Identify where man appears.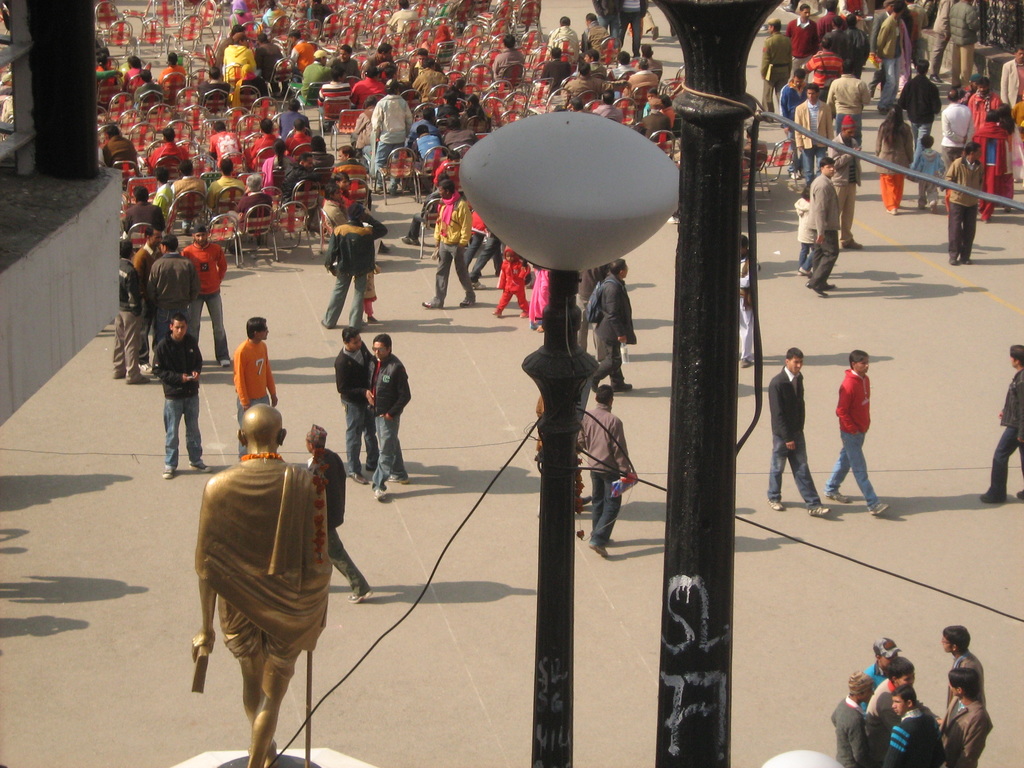
Appears at rect(970, 77, 1003, 130).
